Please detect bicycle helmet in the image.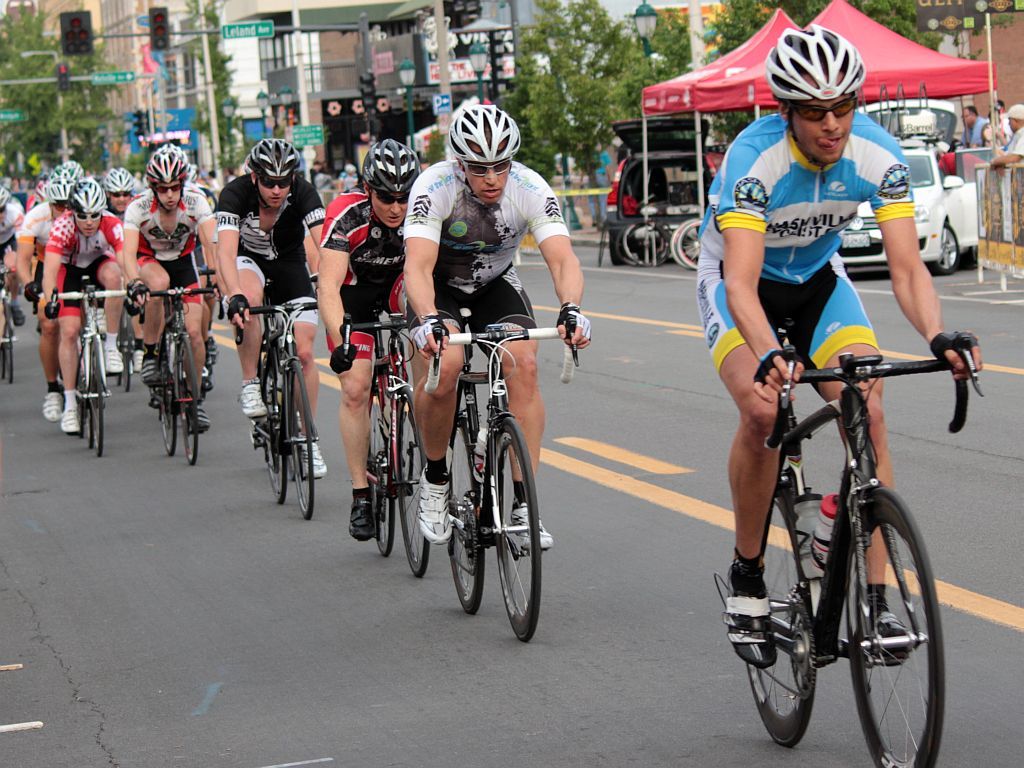
rect(770, 24, 869, 105).
